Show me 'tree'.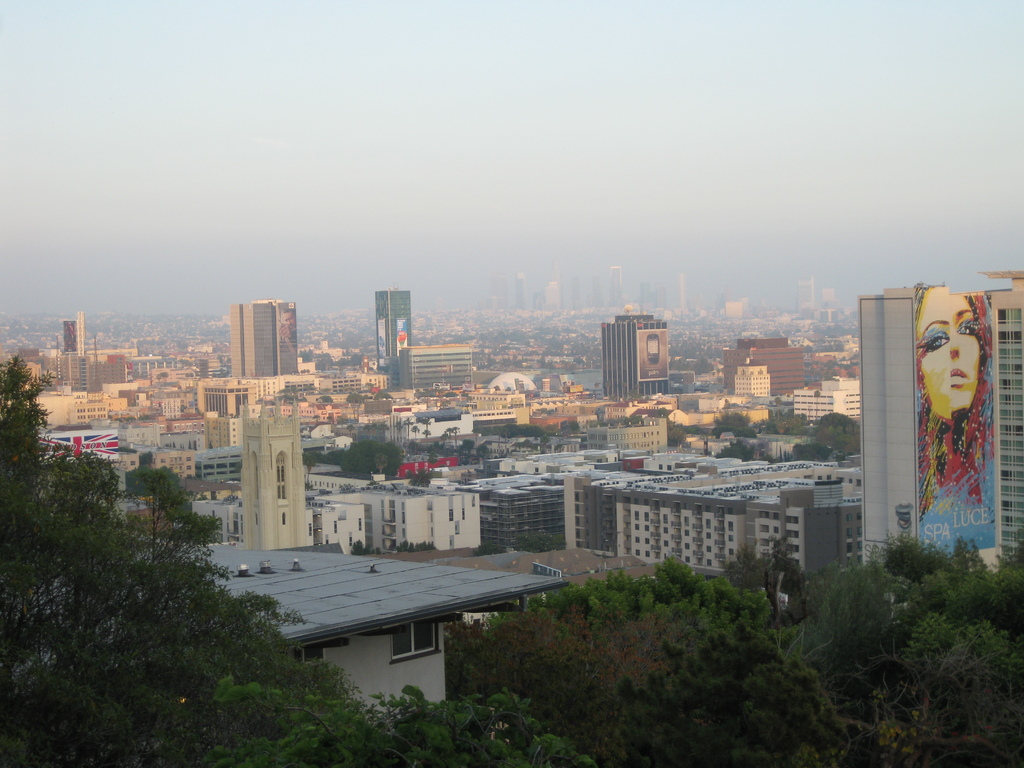
'tree' is here: 412:467:434:487.
